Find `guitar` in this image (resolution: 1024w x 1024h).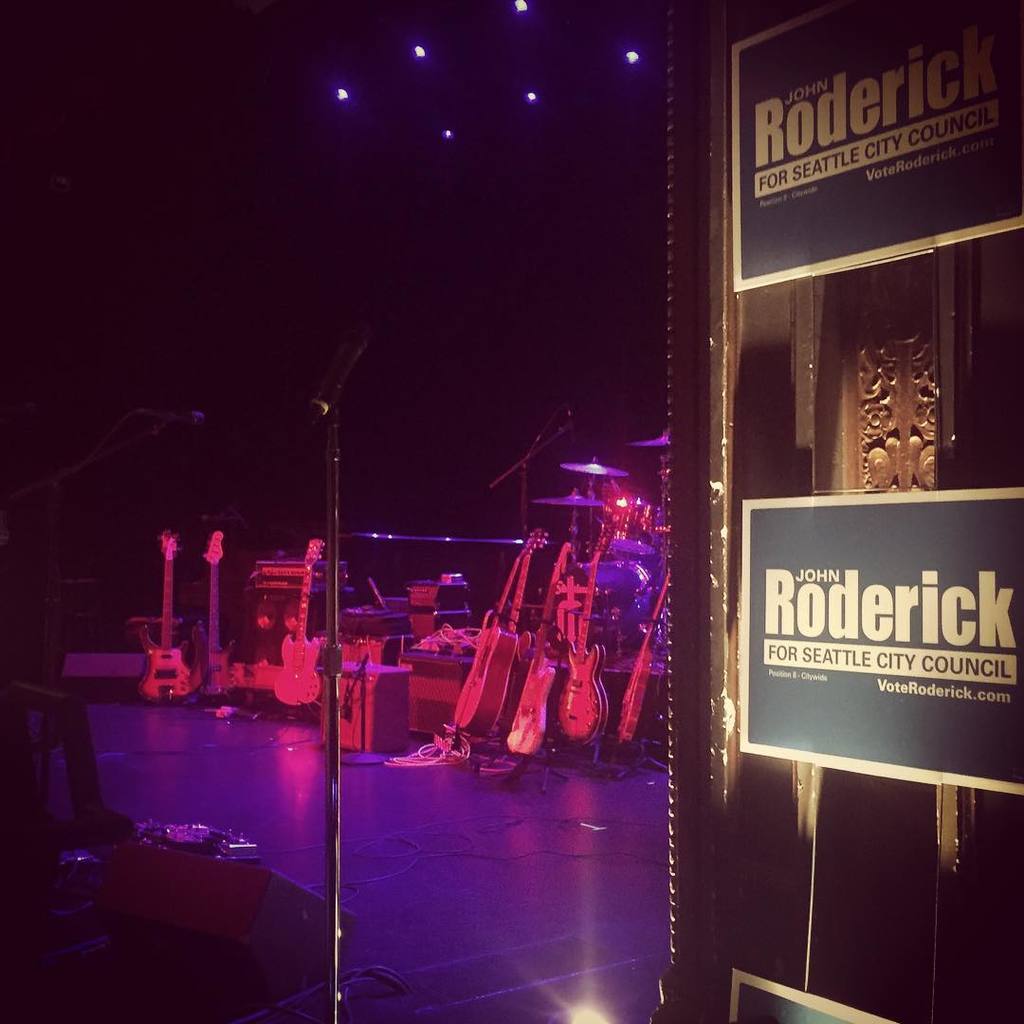
(x1=503, y1=540, x2=564, y2=762).
